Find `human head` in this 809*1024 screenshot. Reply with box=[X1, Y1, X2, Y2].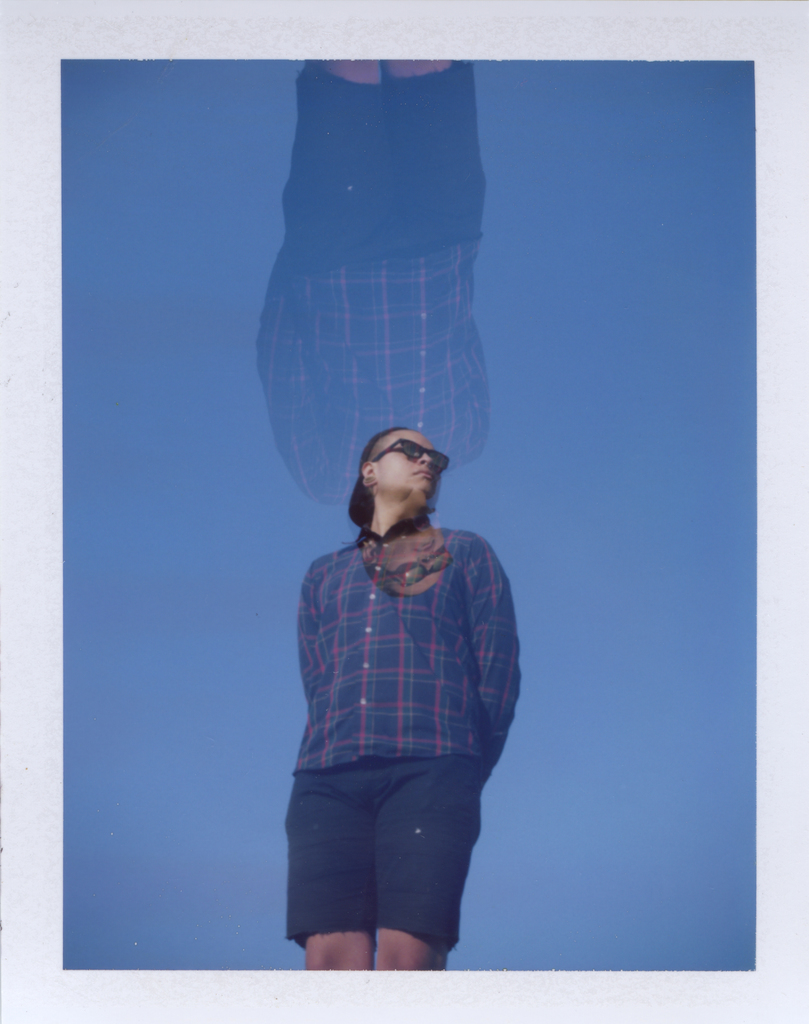
box=[346, 425, 455, 523].
